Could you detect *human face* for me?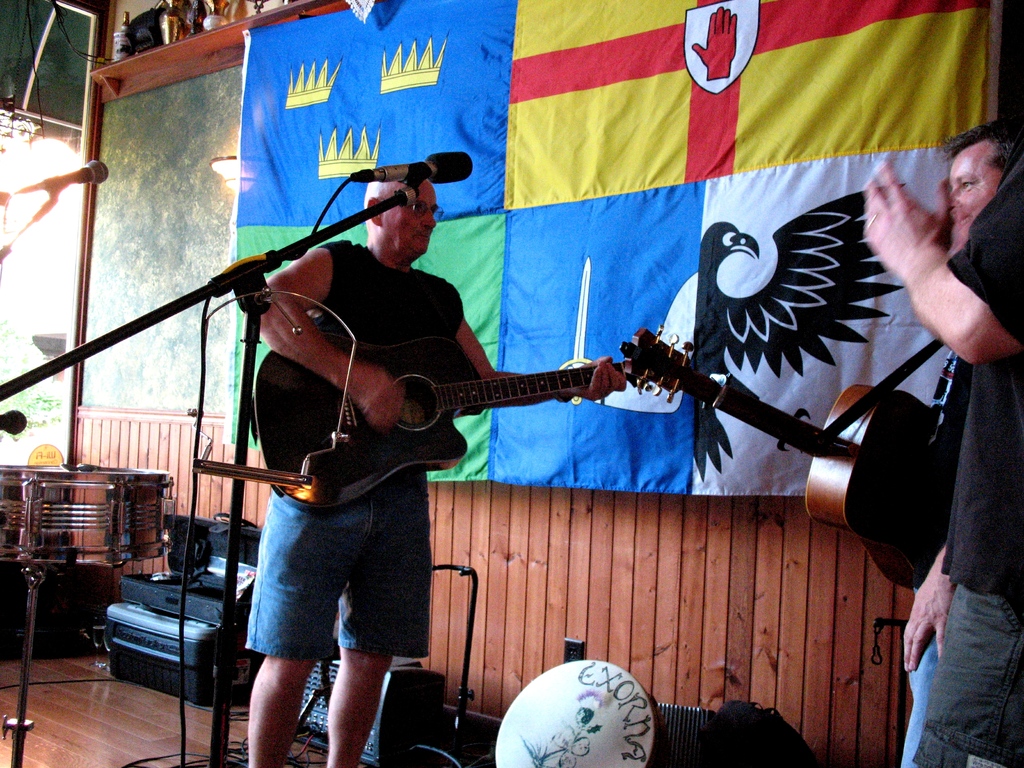
Detection result: BBox(945, 148, 998, 244).
